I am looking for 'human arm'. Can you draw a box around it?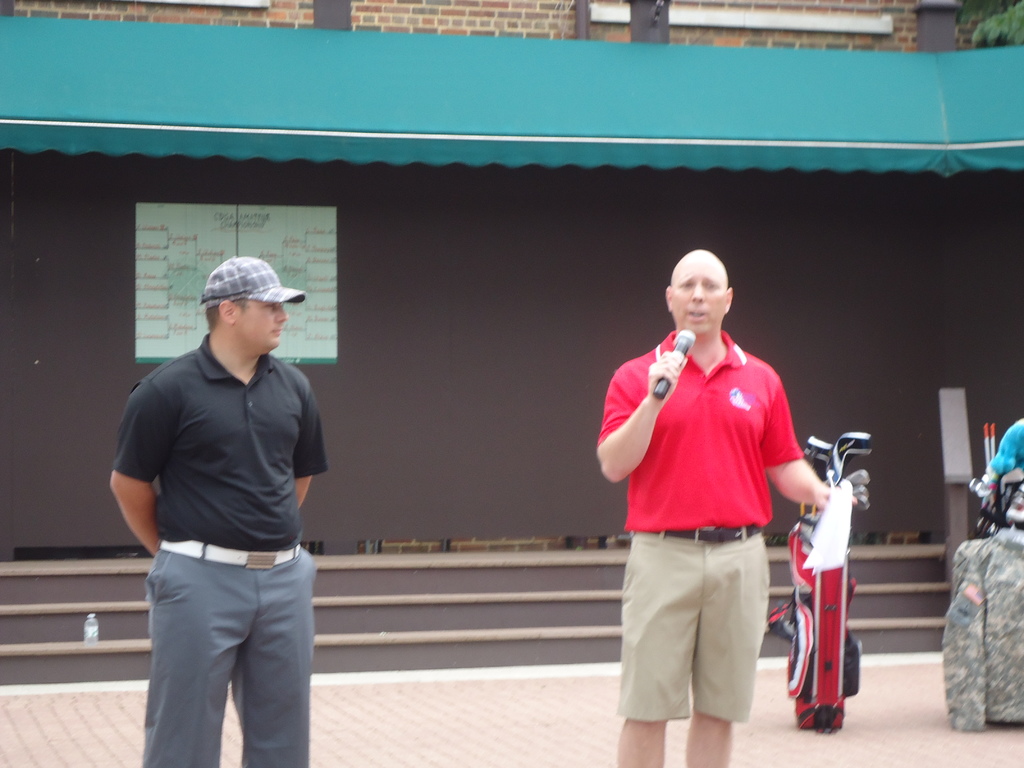
Sure, the bounding box is Rect(765, 364, 850, 522).
